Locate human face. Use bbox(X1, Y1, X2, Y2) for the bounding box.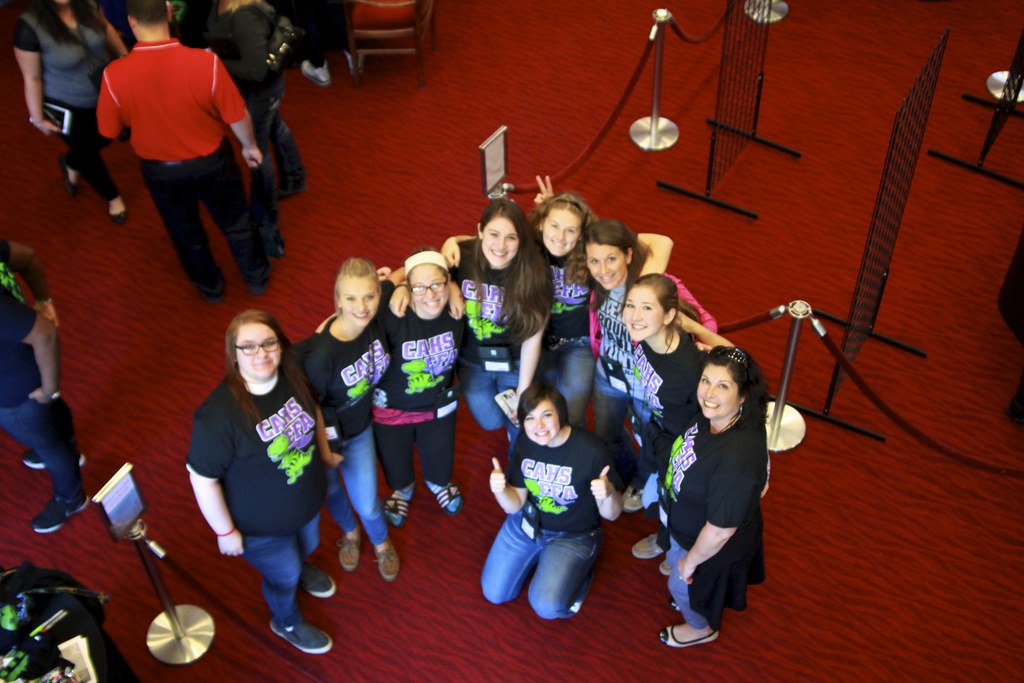
bbox(588, 244, 626, 290).
